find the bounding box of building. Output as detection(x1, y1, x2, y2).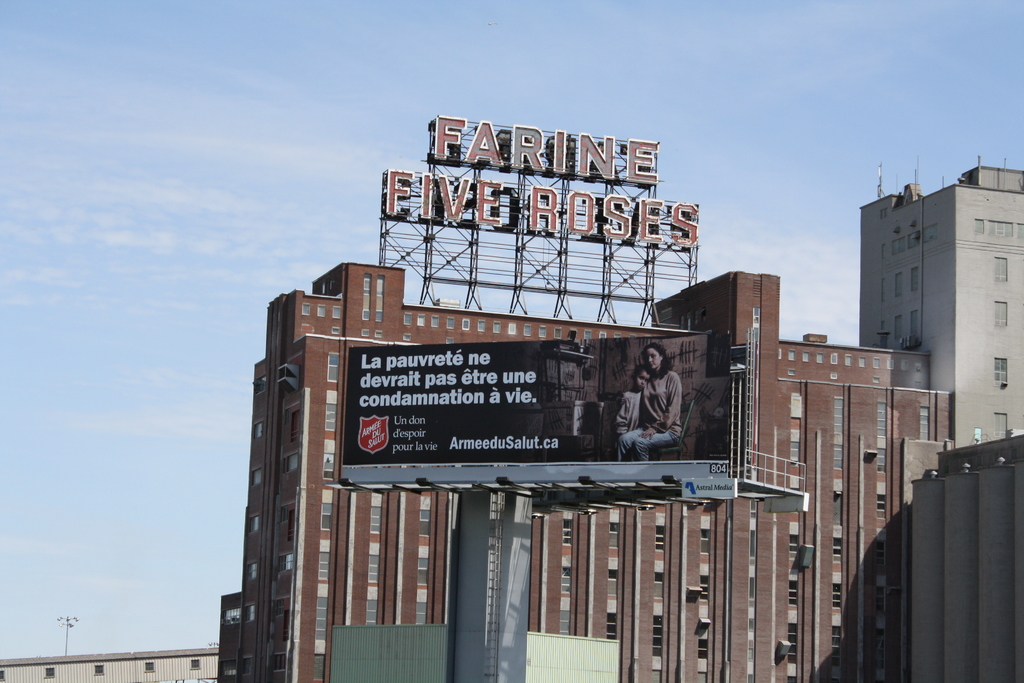
detection(860, 157, 1023, 446).
